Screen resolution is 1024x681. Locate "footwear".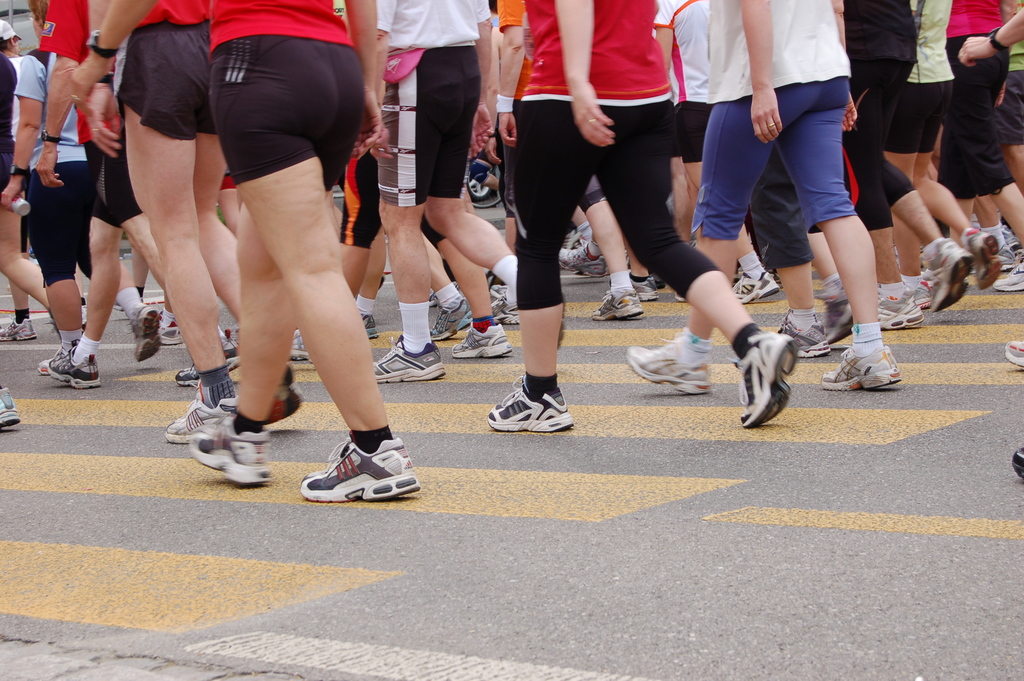
region(819, 343, 904, 391).
